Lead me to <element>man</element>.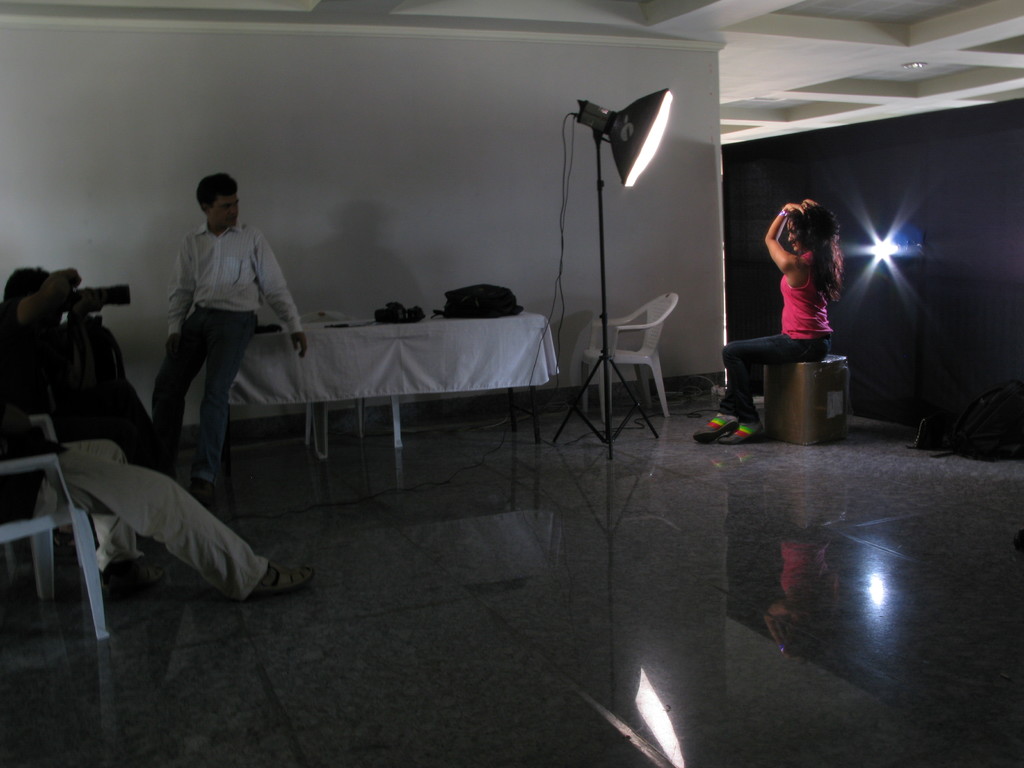
Lead to x1=0 y1=267 x2=175 y2=579.
